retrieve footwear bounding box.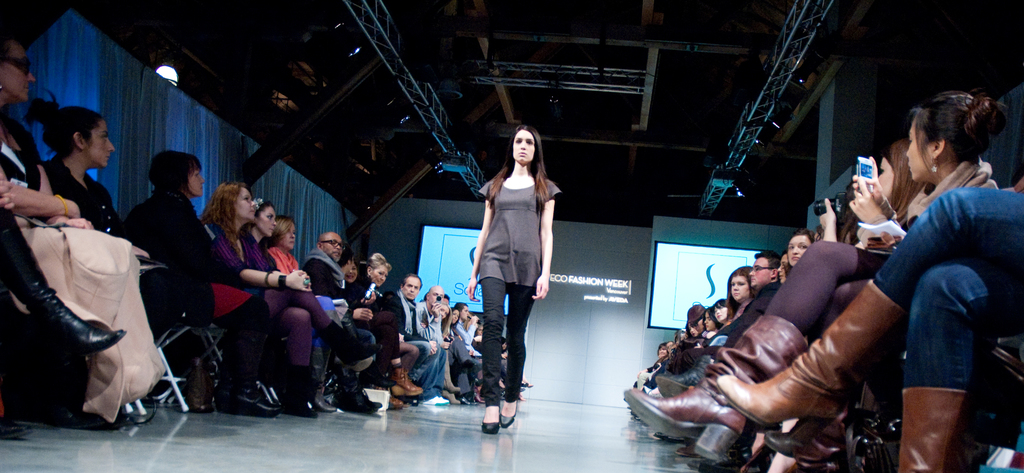
Bounding box: box=[441, 349, 460, 392].
